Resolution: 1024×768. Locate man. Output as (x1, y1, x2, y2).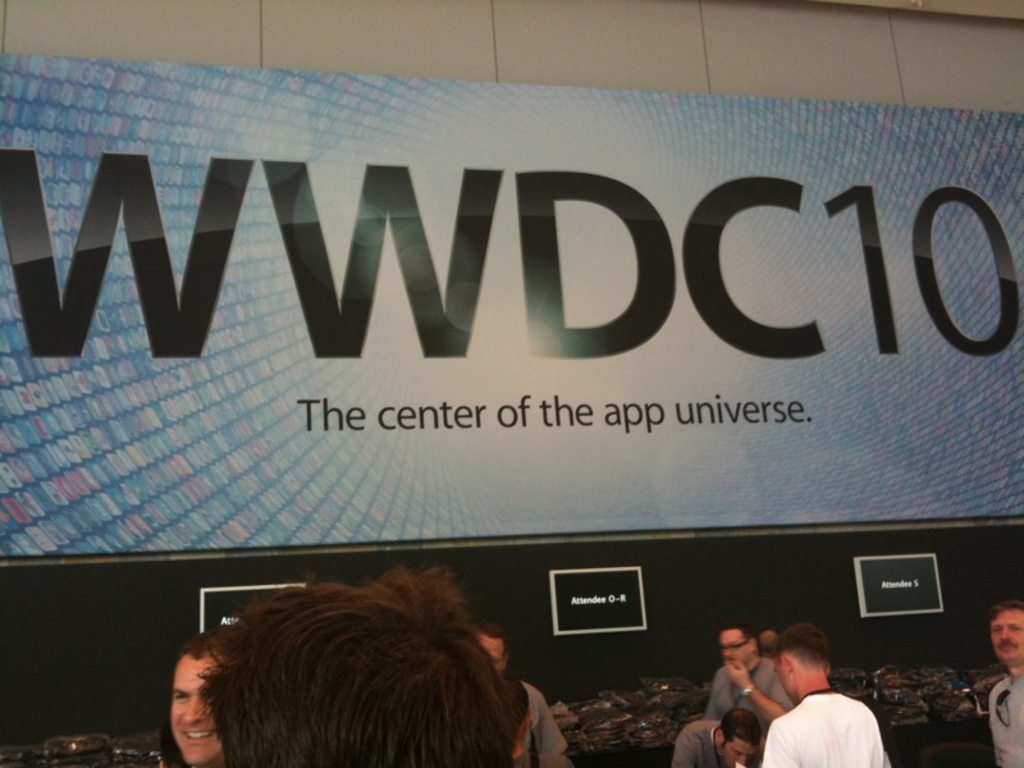
(986, 604, 1023, 767).
